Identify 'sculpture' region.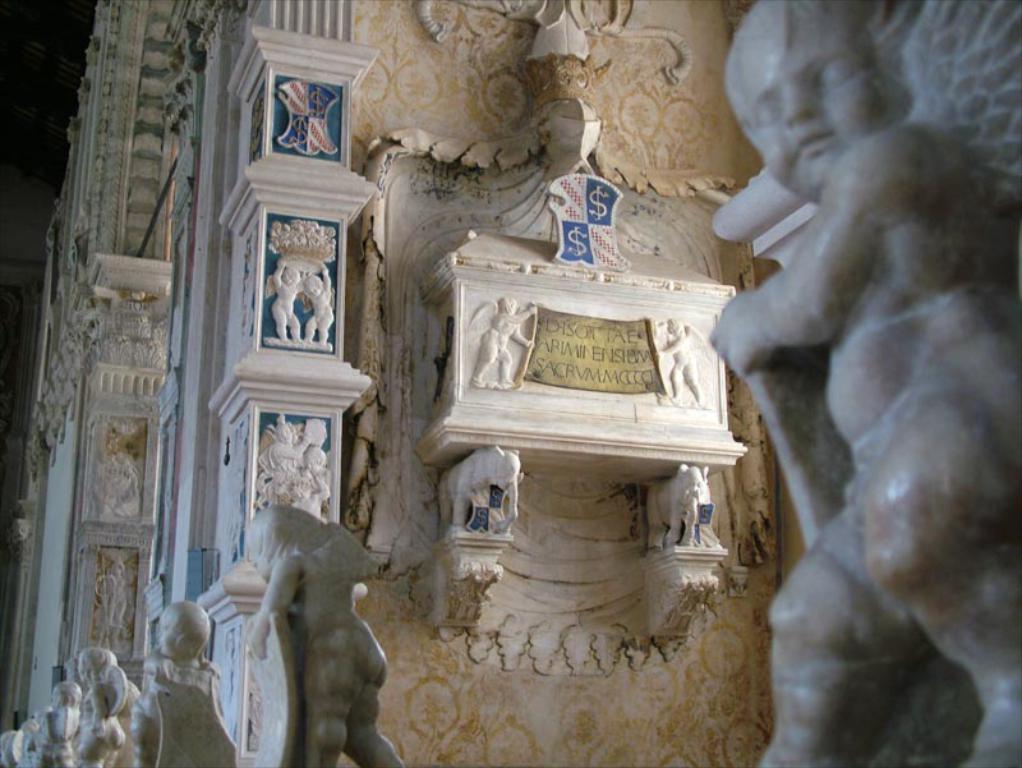
Region: <box>42,686,80,763</box>.
